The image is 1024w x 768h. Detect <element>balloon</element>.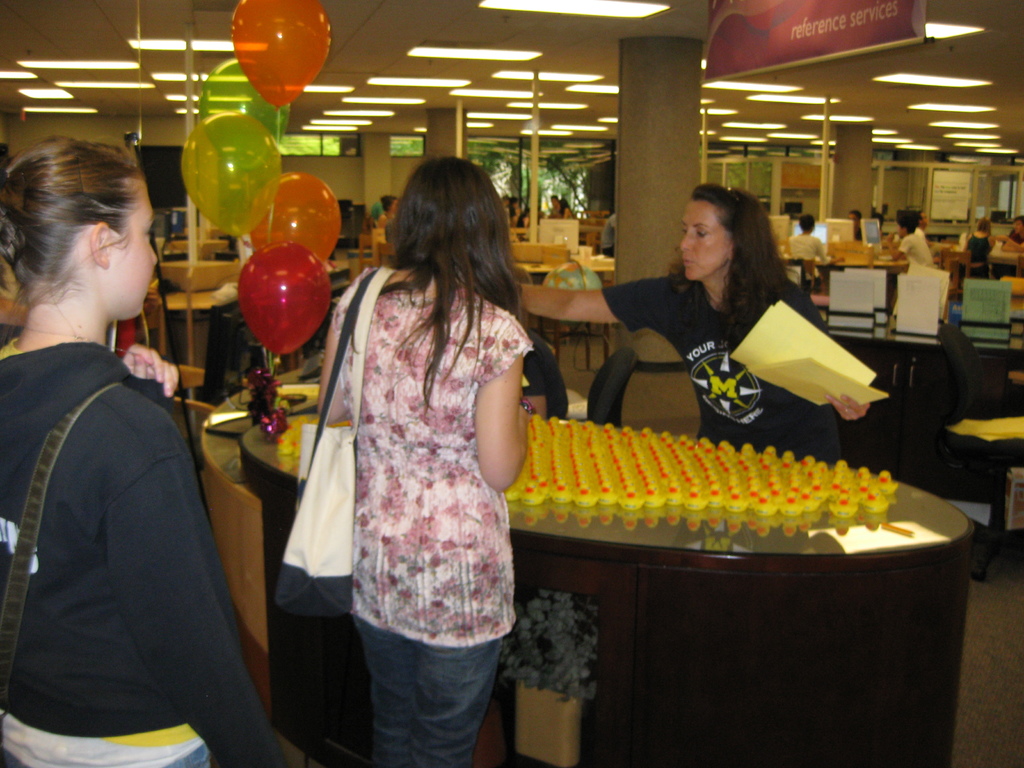
Detection: BBox(239, 241, 332, 359).
